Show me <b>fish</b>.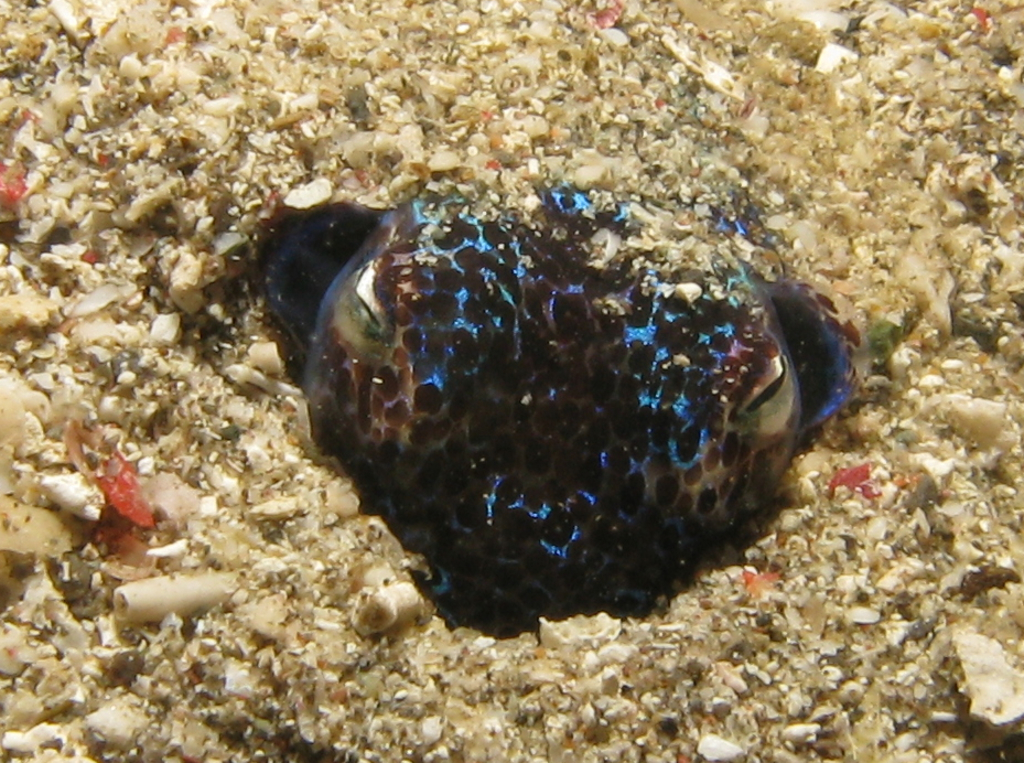
<b>fish</b> is here: (left=229, top=200, right=850, bottom=655).
